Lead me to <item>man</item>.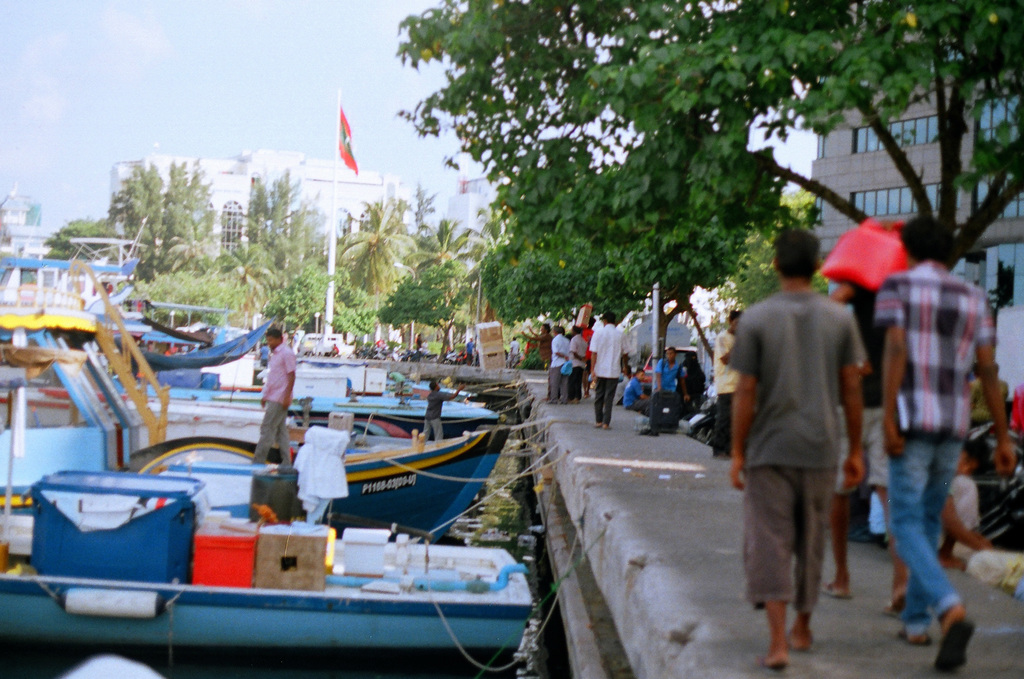
Lead to pyautogui.locateOnScreen(588, 310, 630, 429).
